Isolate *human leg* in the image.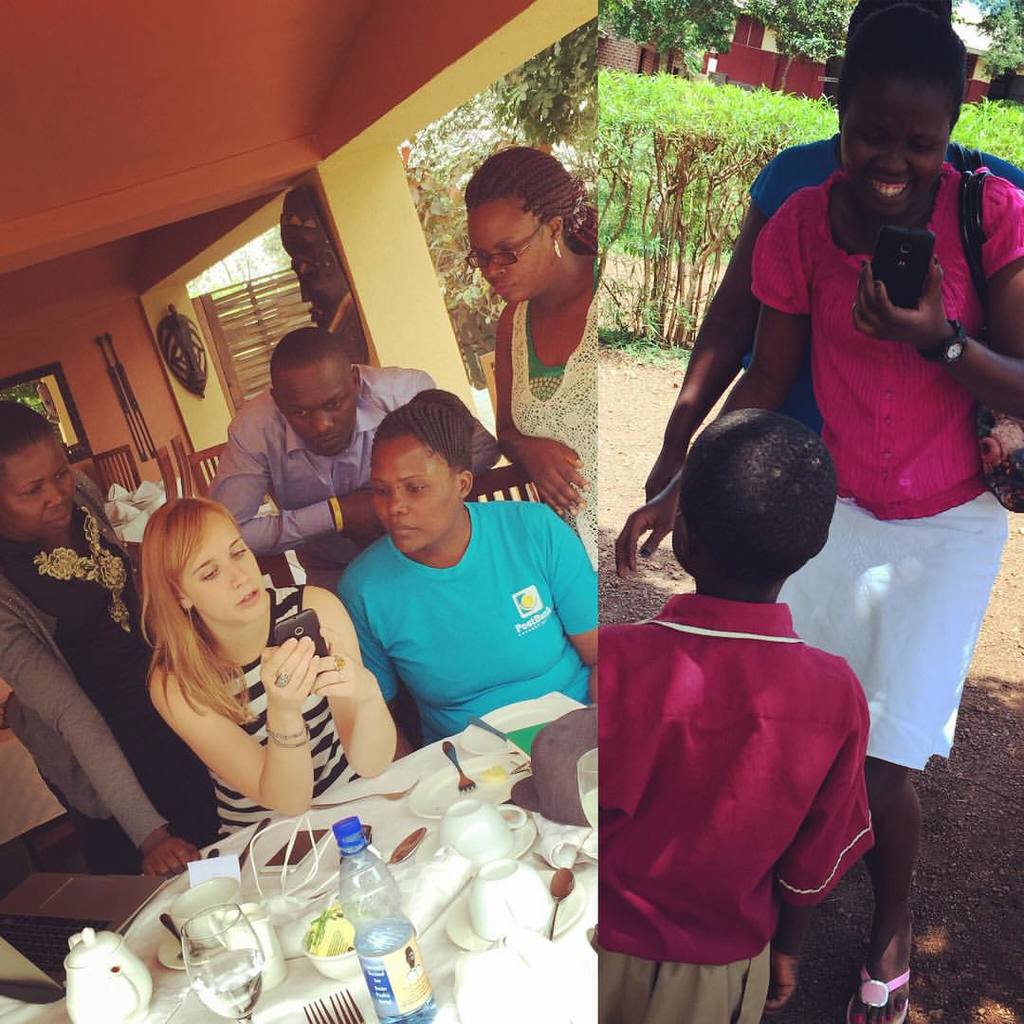
Isolated region: 840/511/1009/1023.
